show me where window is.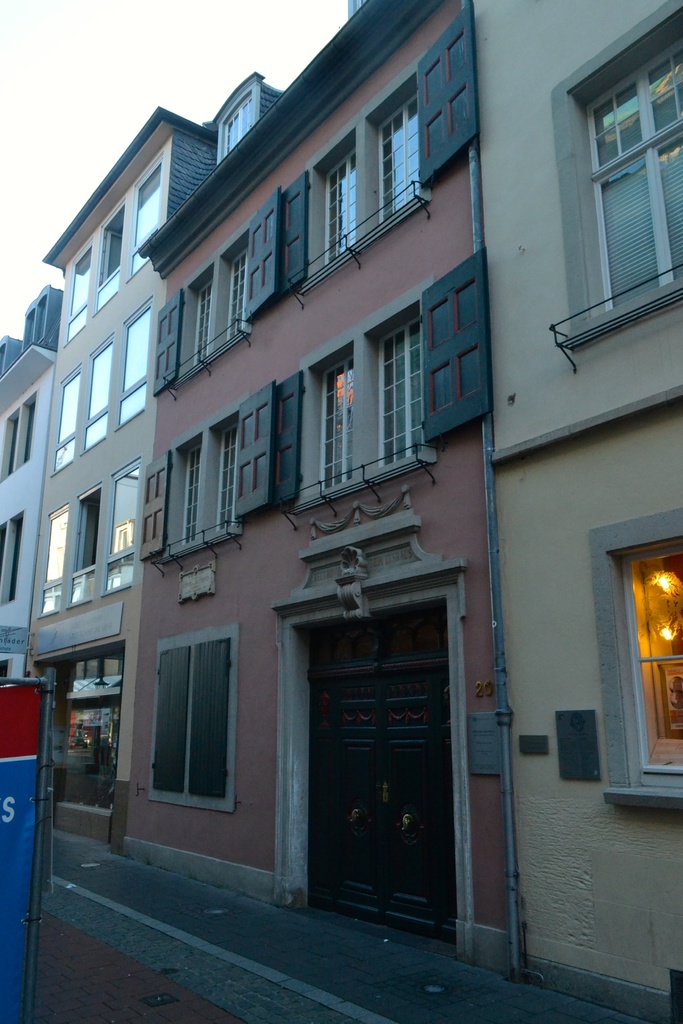
window is at [x1=375, y1=250, x2=484, y2=467].
